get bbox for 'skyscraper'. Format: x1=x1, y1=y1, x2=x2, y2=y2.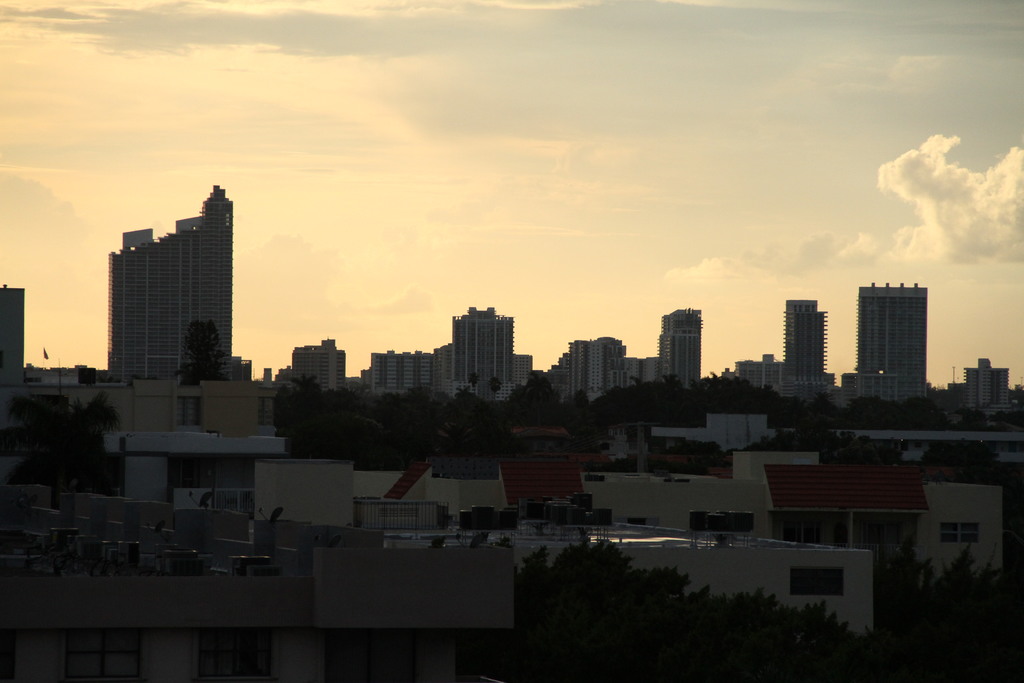
x1=448, y1=306, x2=516, y2=375.
